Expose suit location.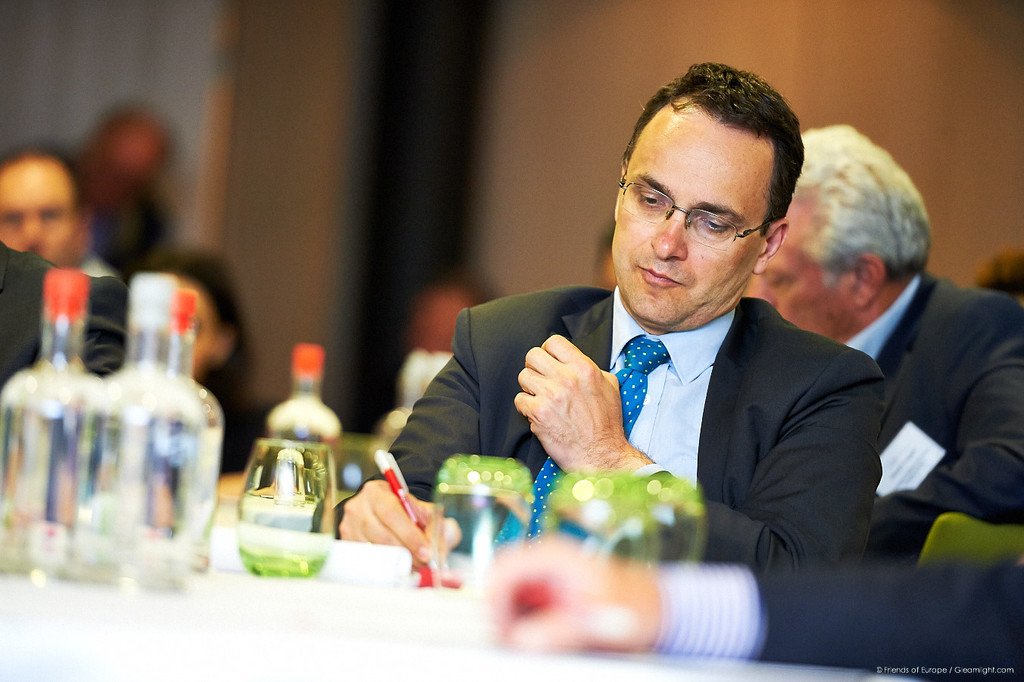
Exposed at box=[426, 233, 904, 565].
